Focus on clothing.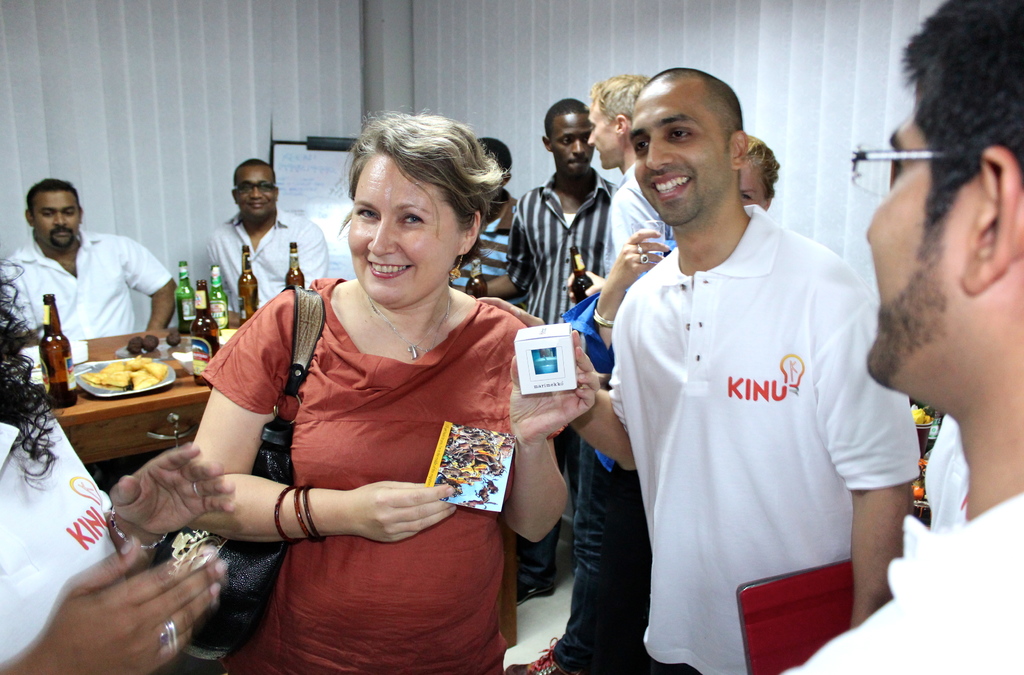
Focused at 200,204,330,316.
